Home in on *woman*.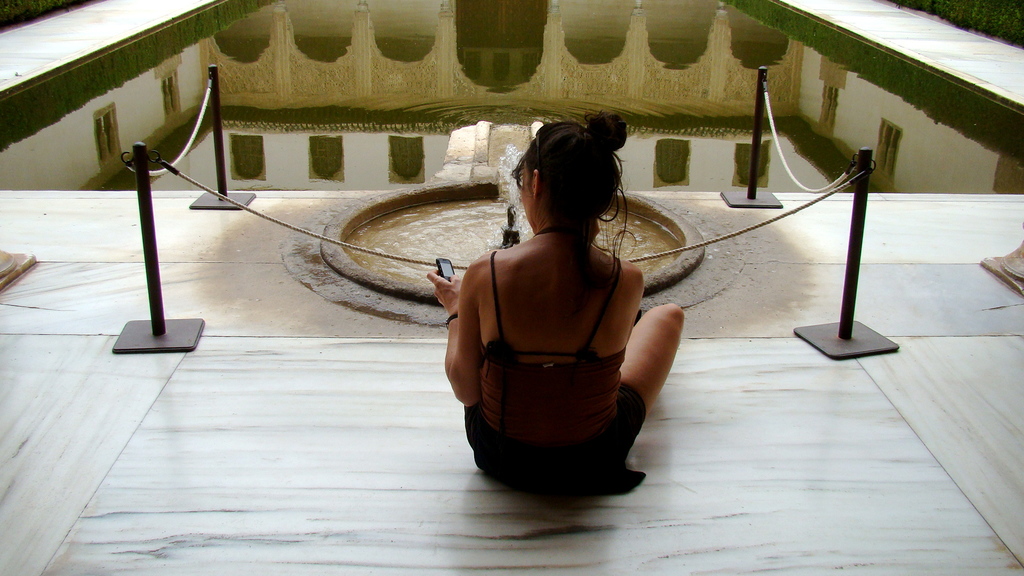
Homed in at box(431, 99, 684, 512).
